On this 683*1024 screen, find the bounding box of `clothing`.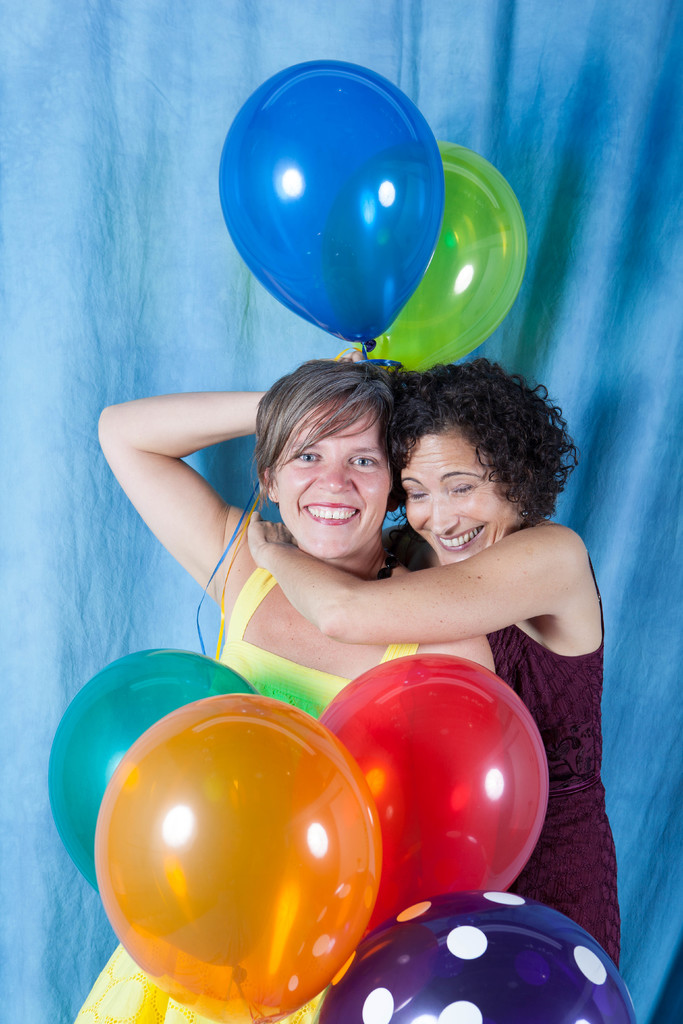
Bounding box: rect(69, 532, 427, 1023).
